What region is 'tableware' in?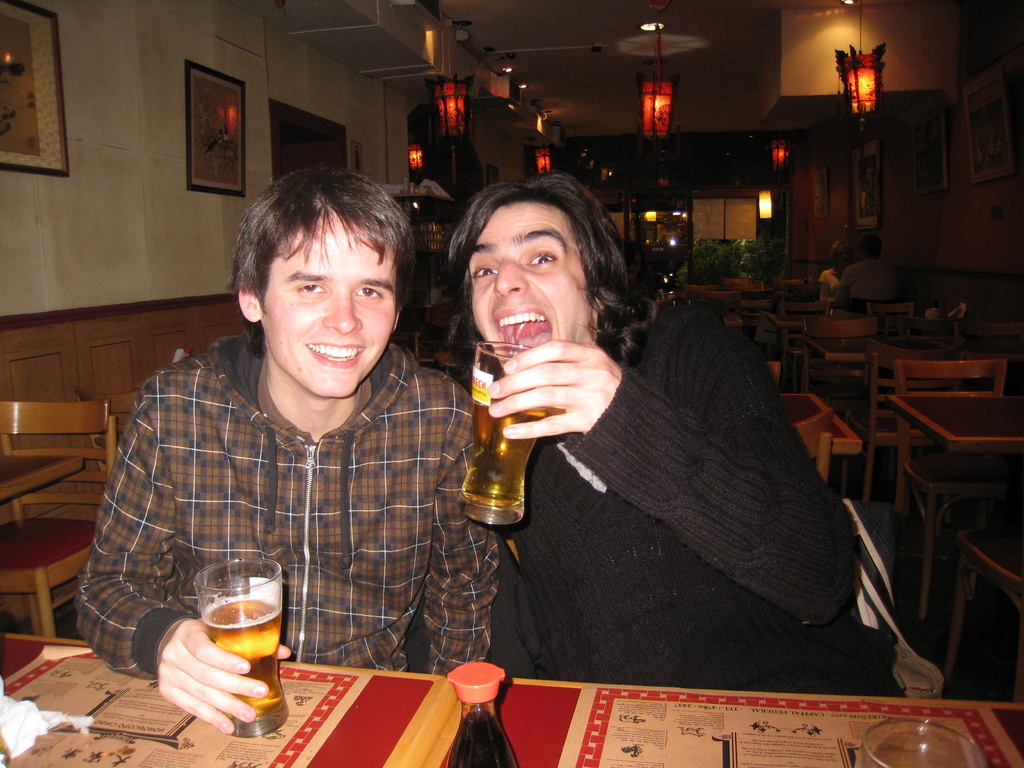
{"left": 454, "top": 337, "right": 554, "bottom": 524}.
